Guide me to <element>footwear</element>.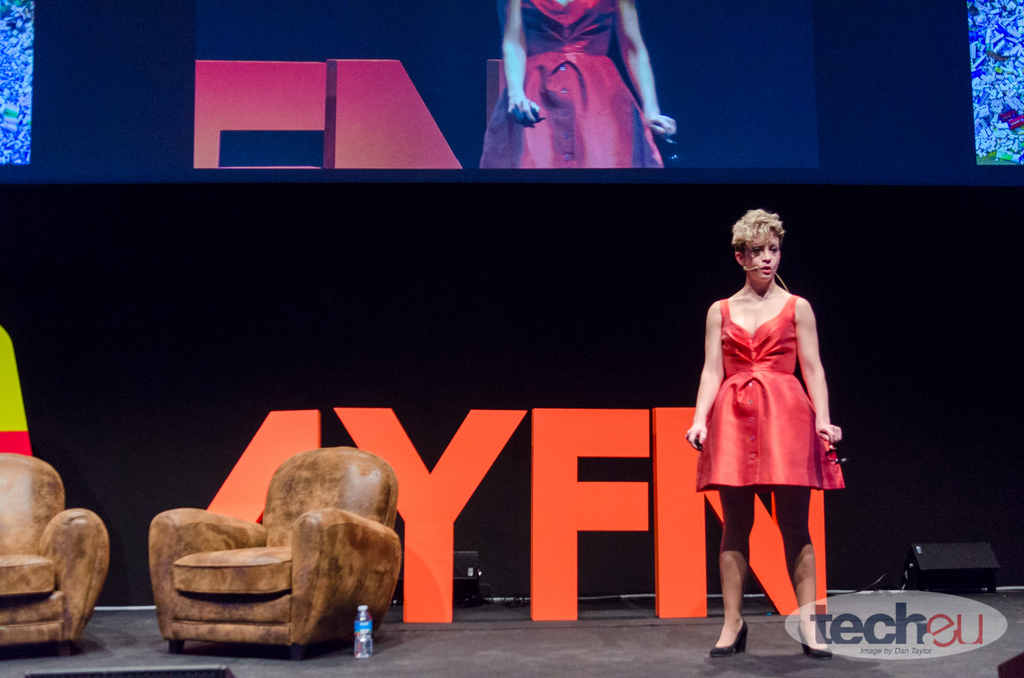
Guidance: rect(703, 619, 744, 656).
